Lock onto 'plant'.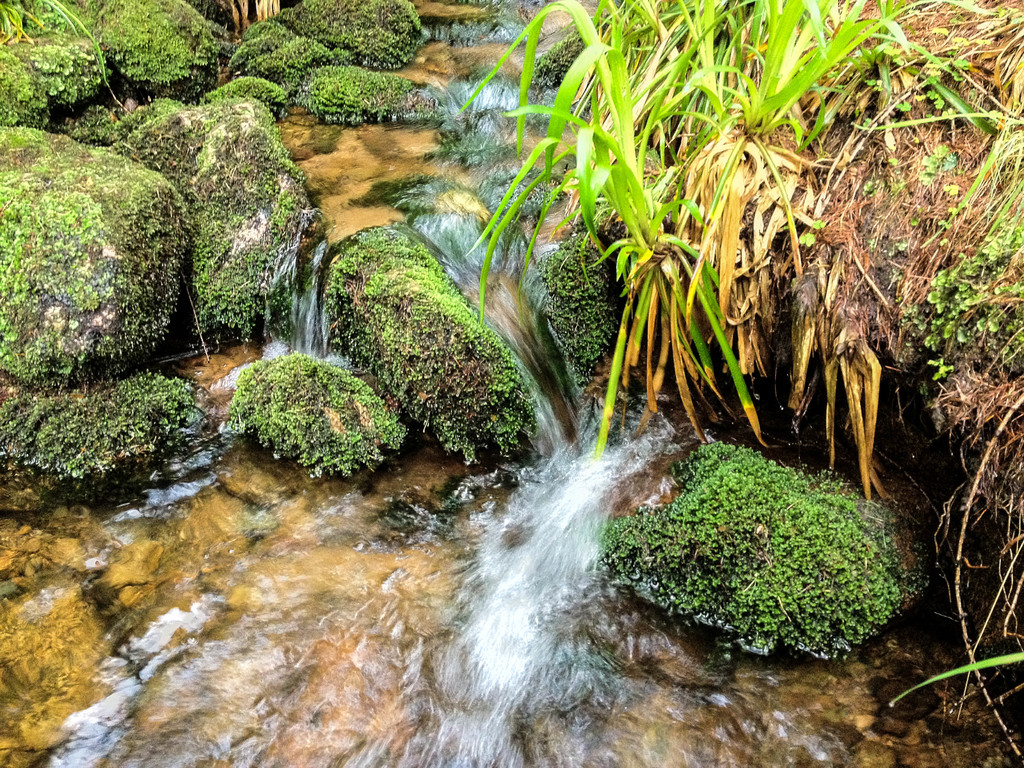
Locked: x1=517, y1=6, x2=640, y2=107.
